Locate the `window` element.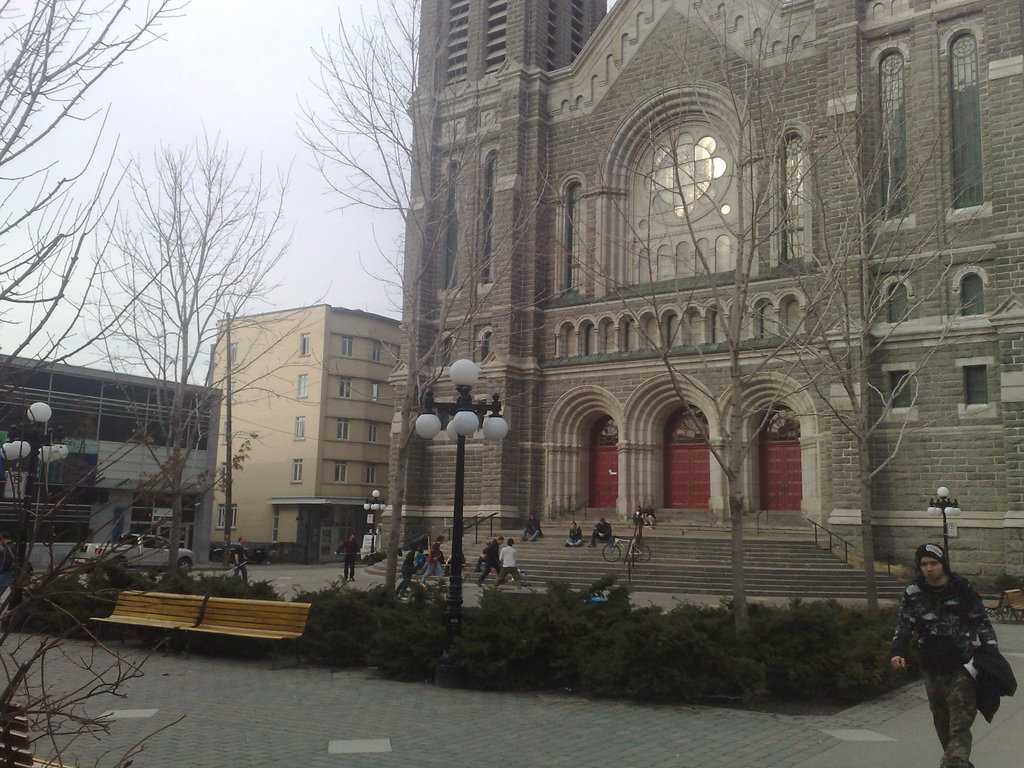
Element bbox: box=[883, 365, 916, 414].
